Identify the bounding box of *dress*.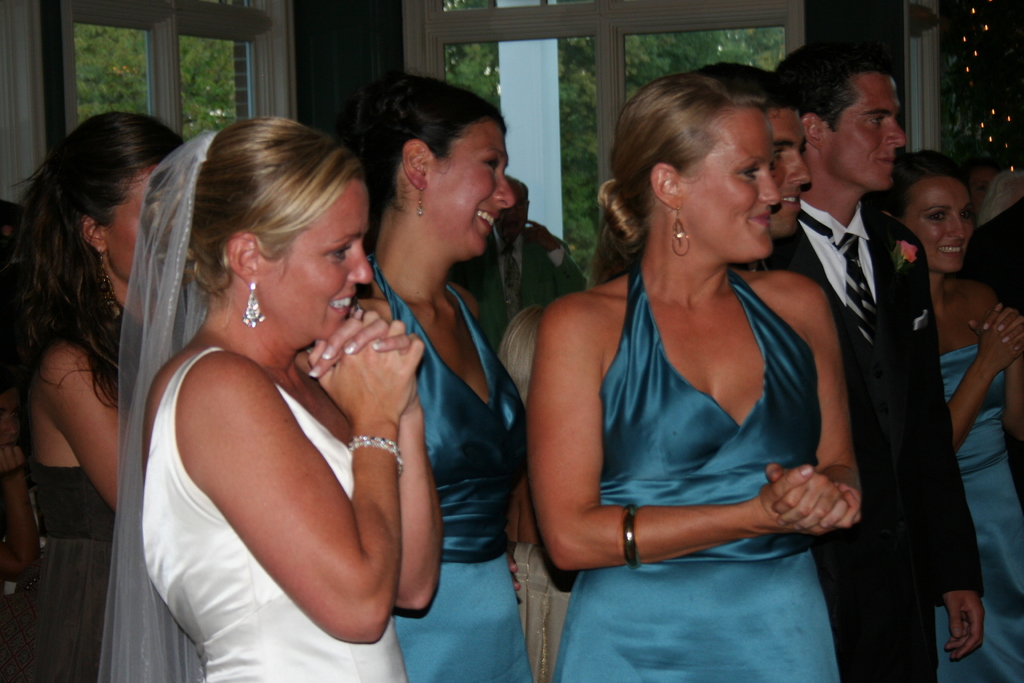
detection(139, 345, 409, 682).
